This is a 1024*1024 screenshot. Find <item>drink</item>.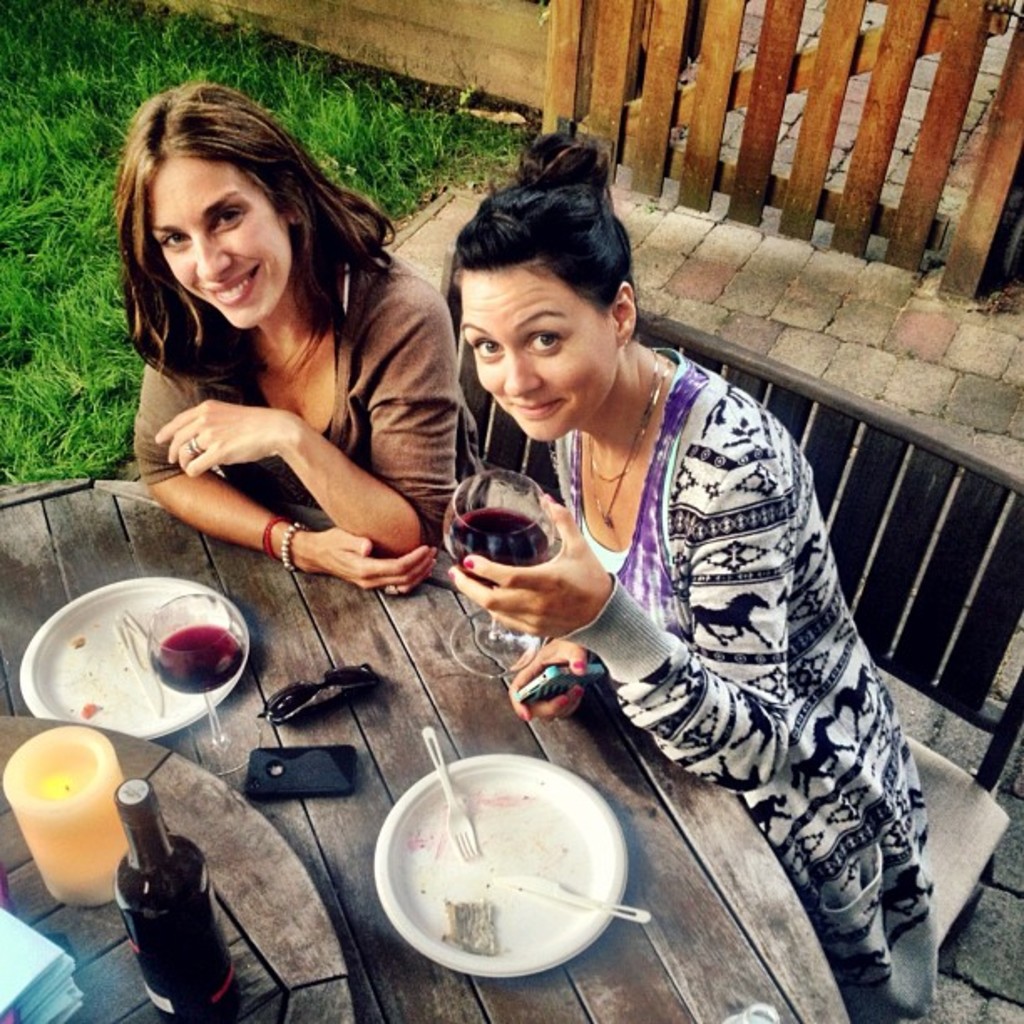
Bounding box: l=154, t=632, r=249, b=684.
